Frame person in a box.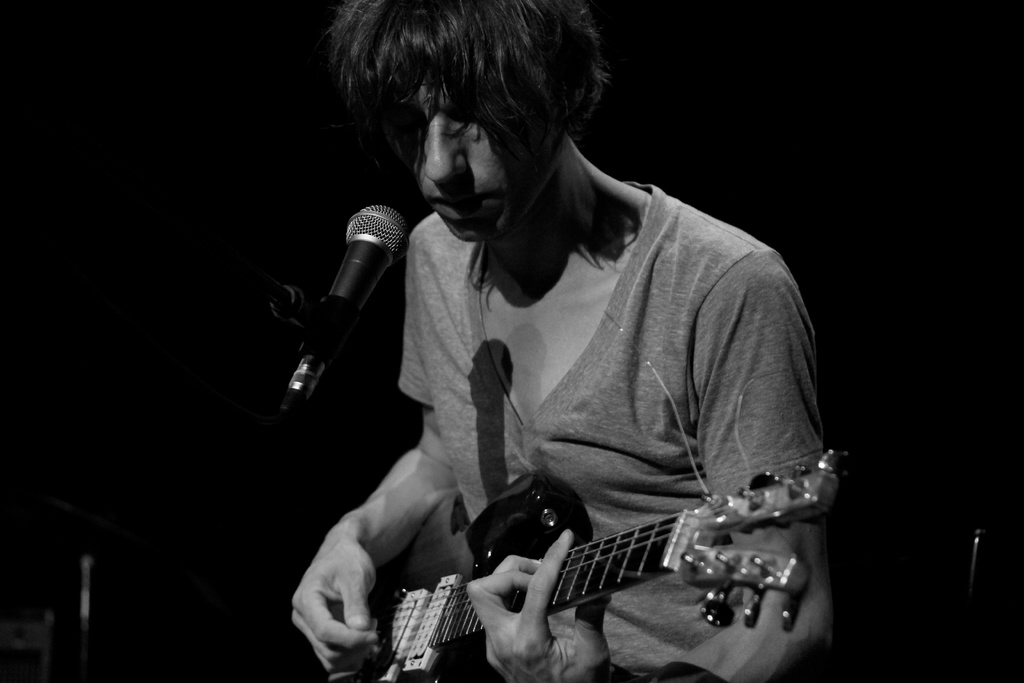
[left=239, top=17, right=849, bottom=668].
